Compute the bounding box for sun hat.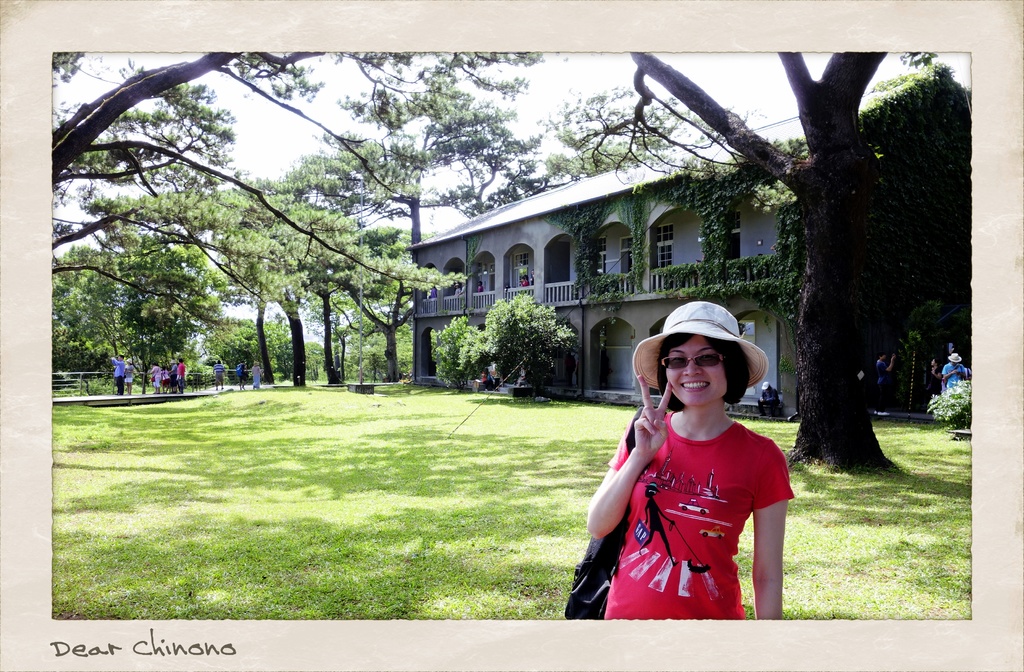
<region>947, 349, 968, 365</region>.
